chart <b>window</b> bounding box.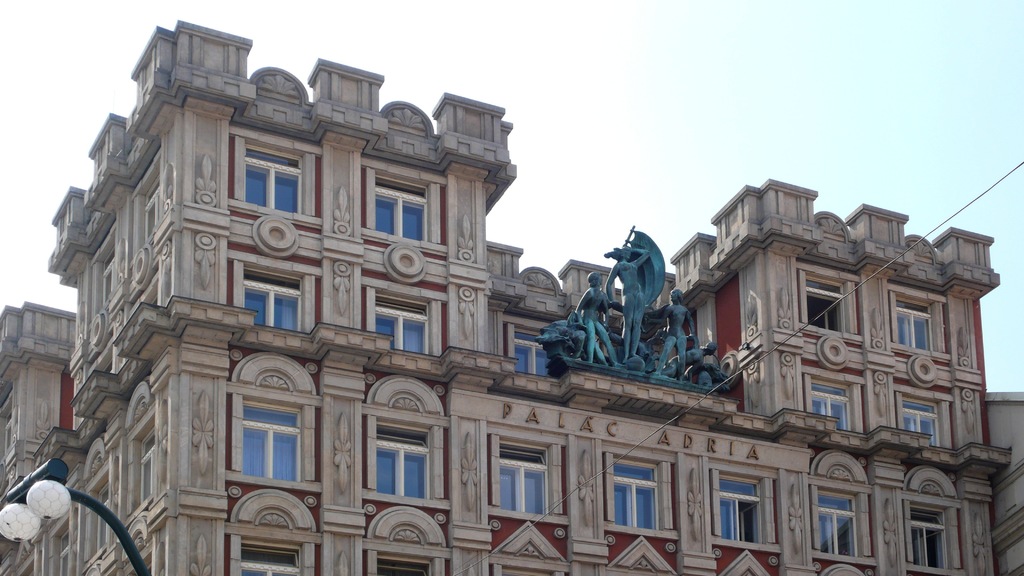
Charted: box(242, 401, 307, 481).
